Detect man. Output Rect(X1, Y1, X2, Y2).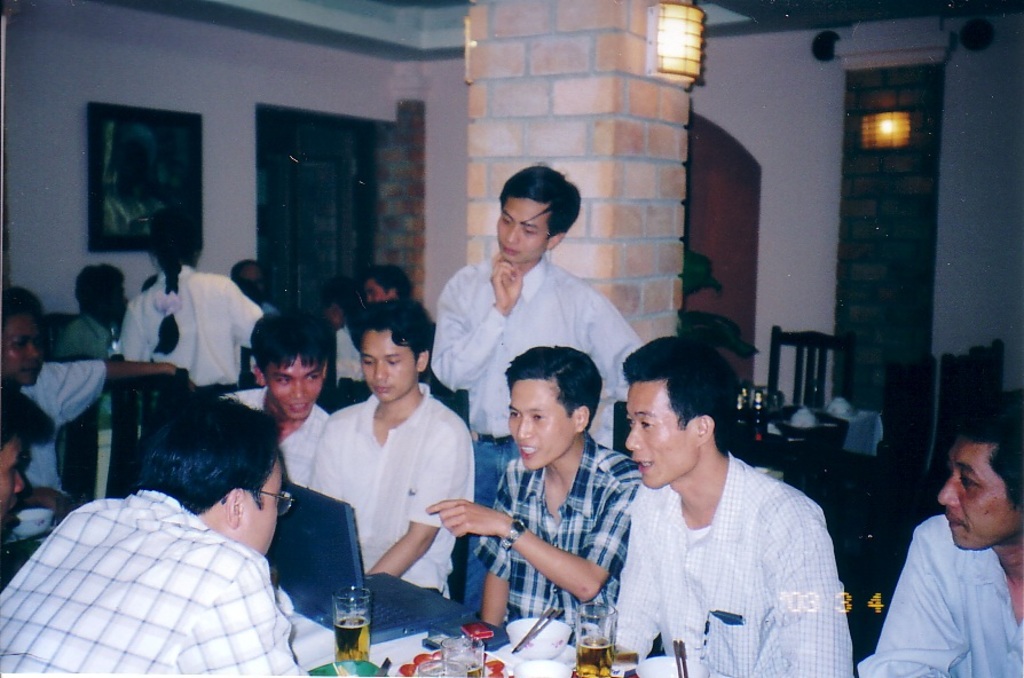
Rect(0, 388, 310, 677).
